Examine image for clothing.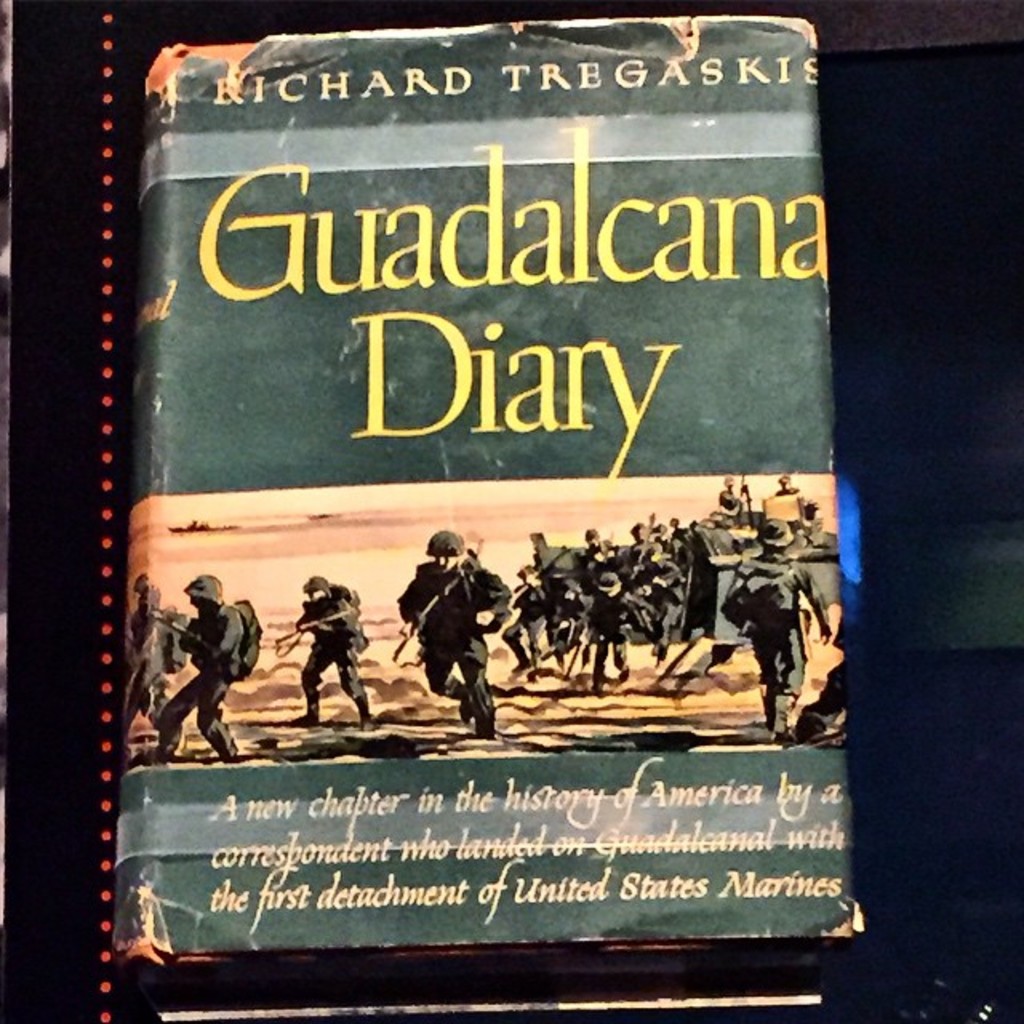
Examination result: (294,574,378,726).
